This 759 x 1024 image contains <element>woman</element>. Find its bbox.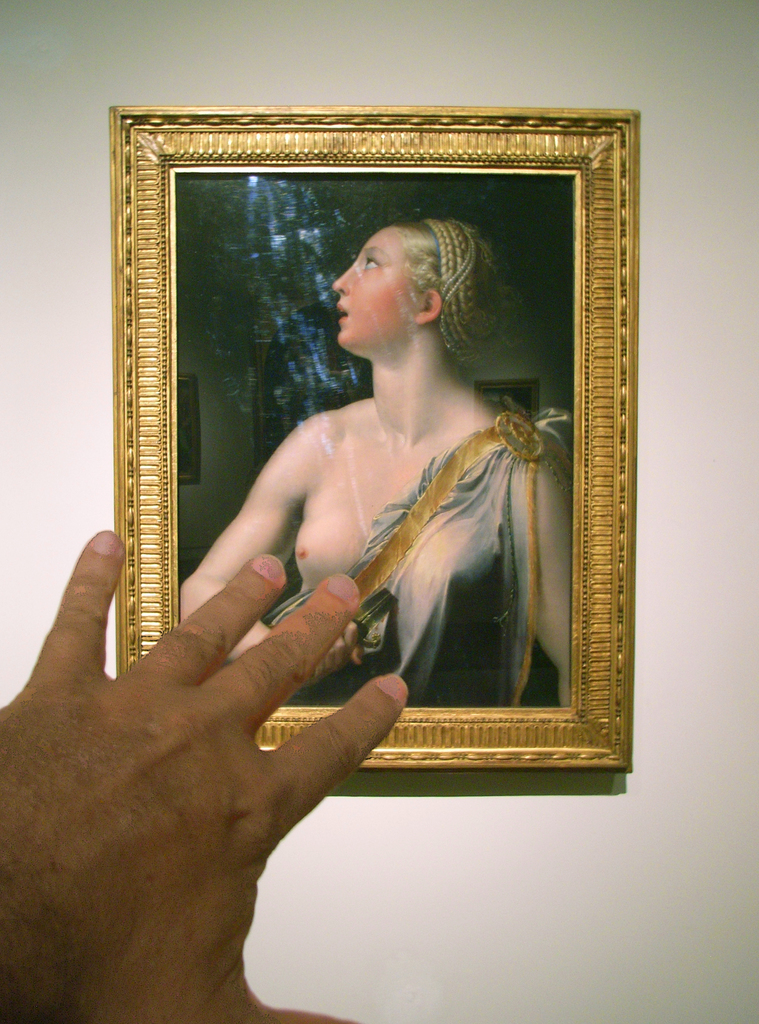
locate(167, 175, 601, 755).
